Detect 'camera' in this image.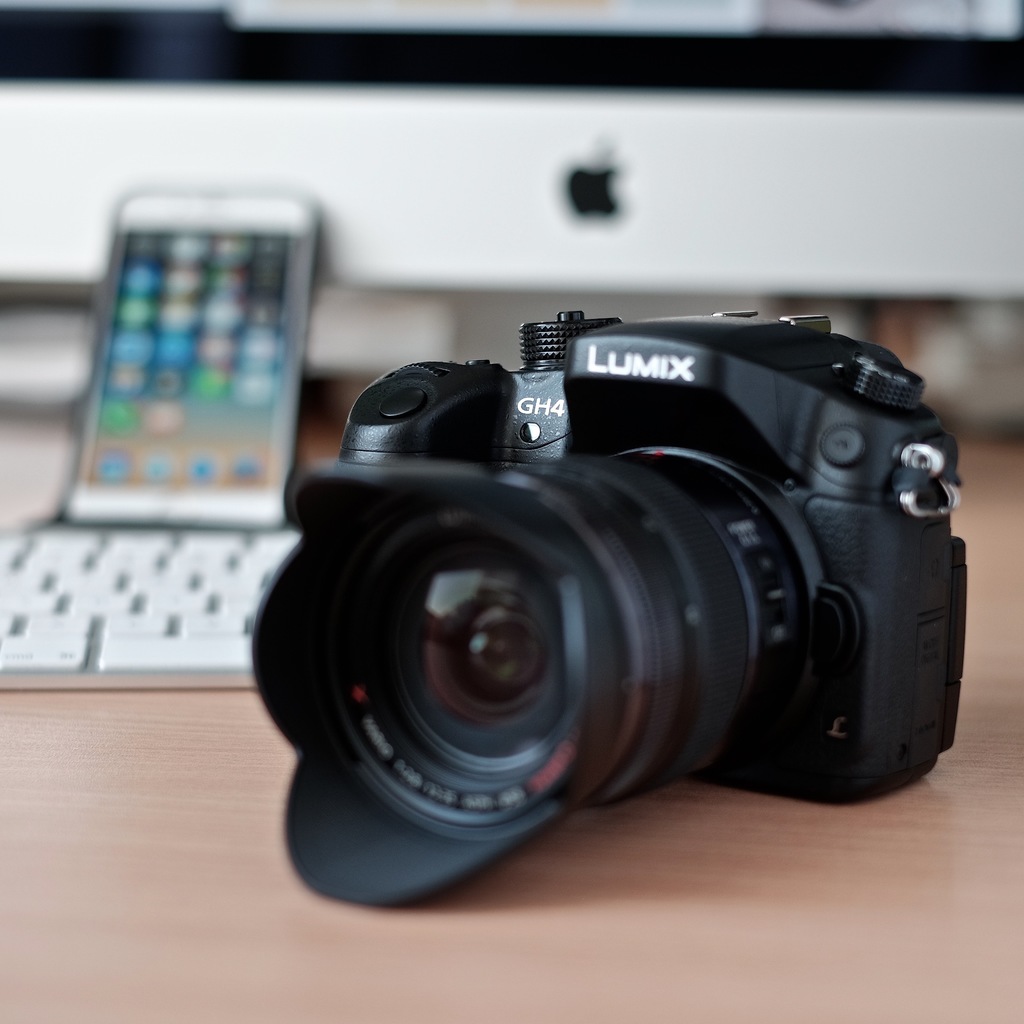
Detection: (left=252, top=280, right=975, bottom=903).
